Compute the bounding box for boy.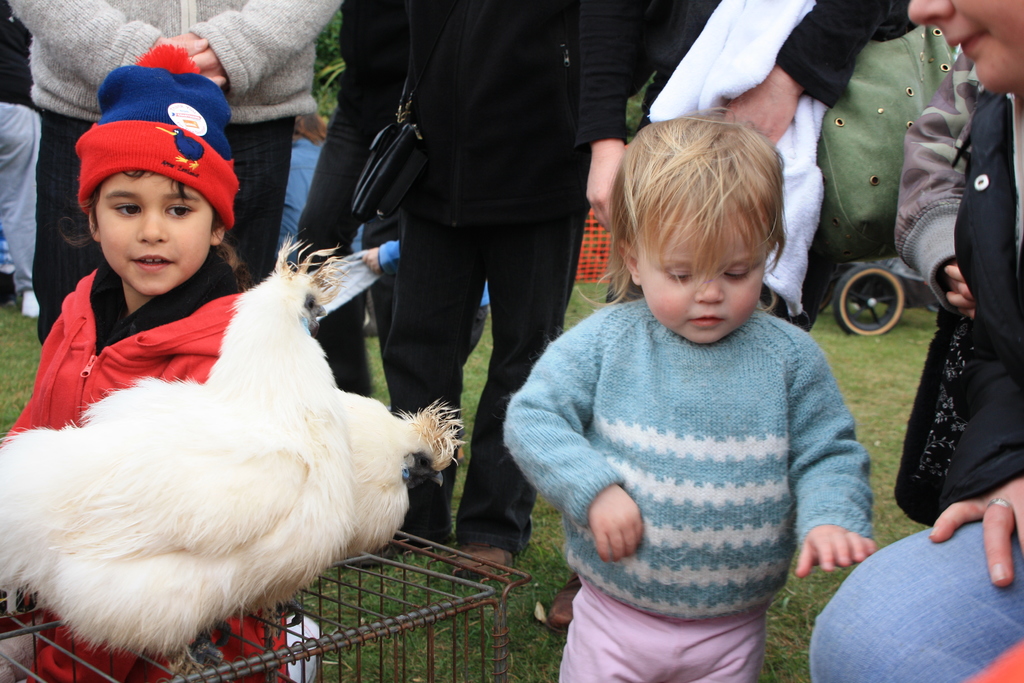
[left=501, top=105, right=878, bottom=682].
